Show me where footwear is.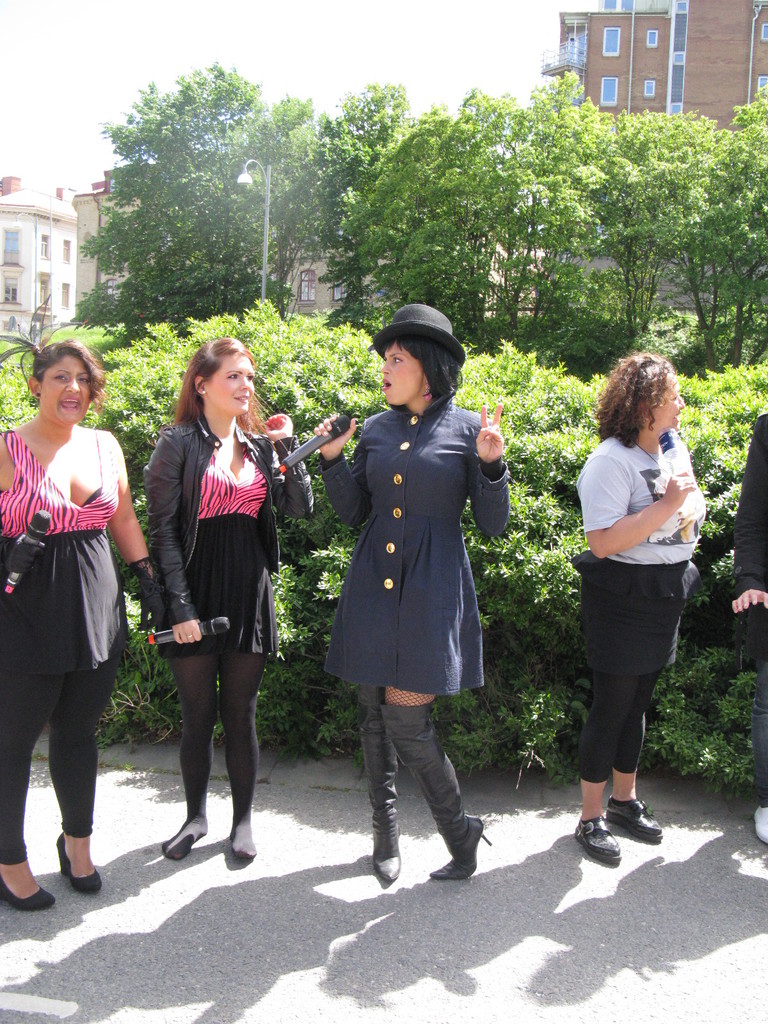
footwear is at 53/831/106/894.
